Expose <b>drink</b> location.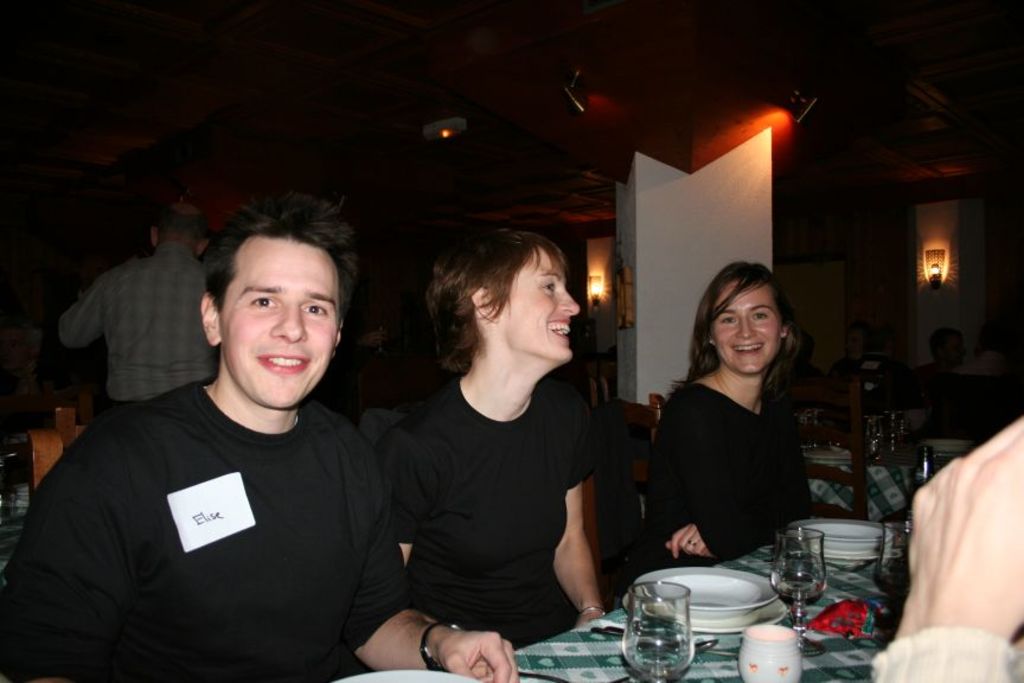
Exposed at <bbox>638, 583, 713, 672</bbox>.
